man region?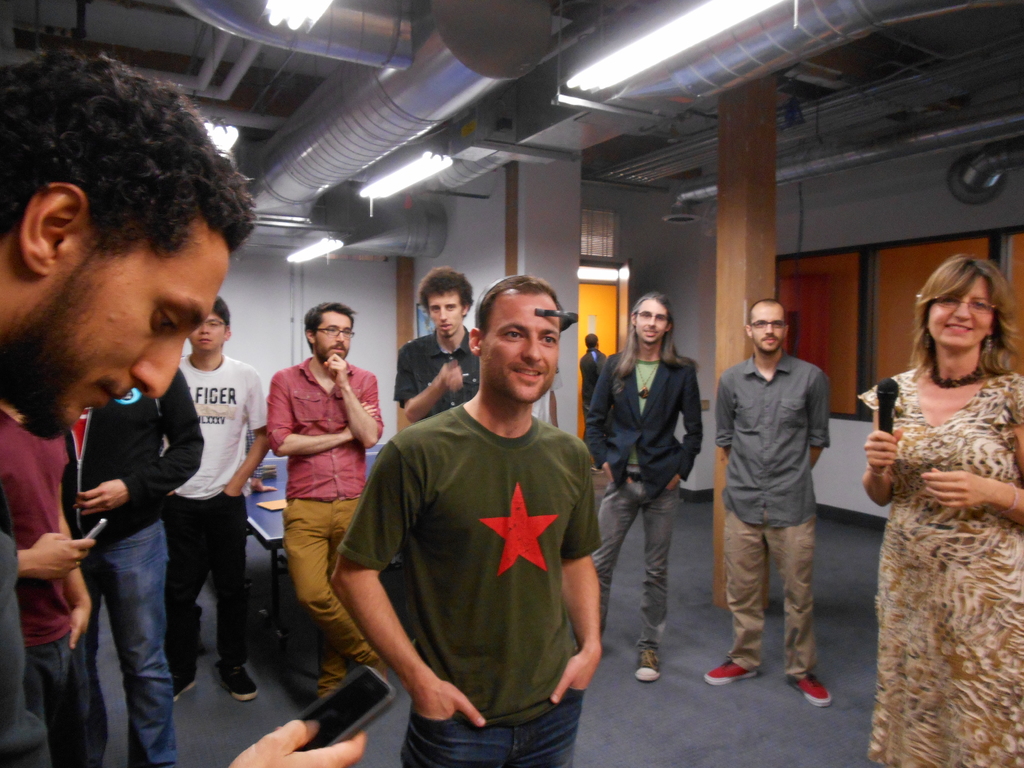
l=269, t=301, r=383, b=704
